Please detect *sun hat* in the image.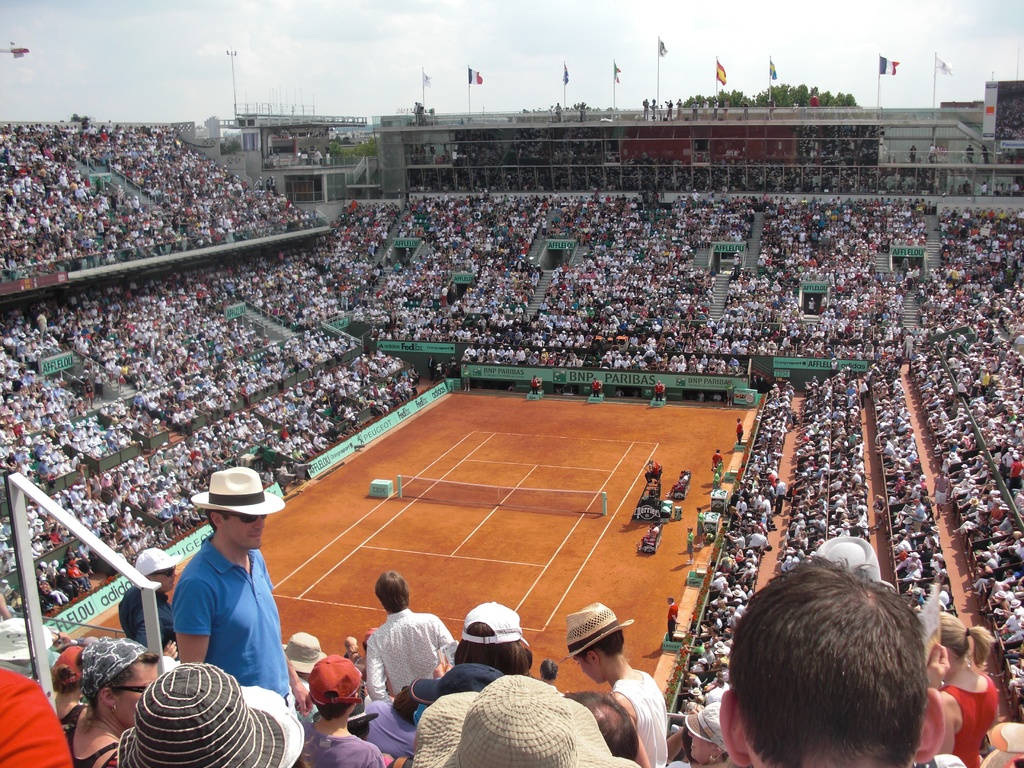
l=303, t=653, r=364, b=709.
